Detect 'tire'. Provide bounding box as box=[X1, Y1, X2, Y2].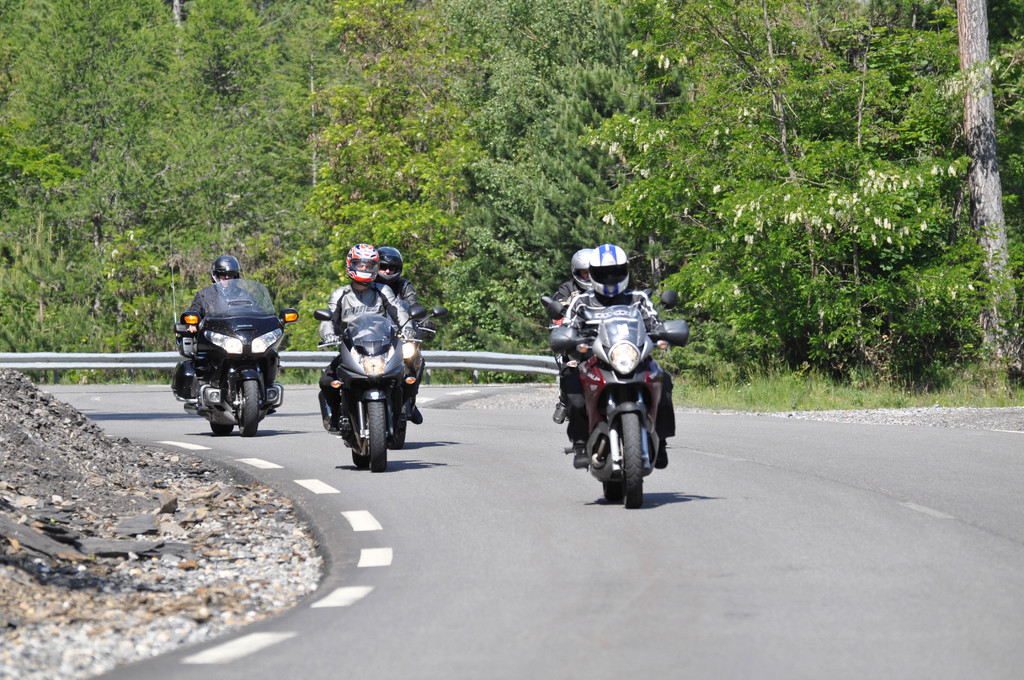
box=[620, 410, 644, 506].
